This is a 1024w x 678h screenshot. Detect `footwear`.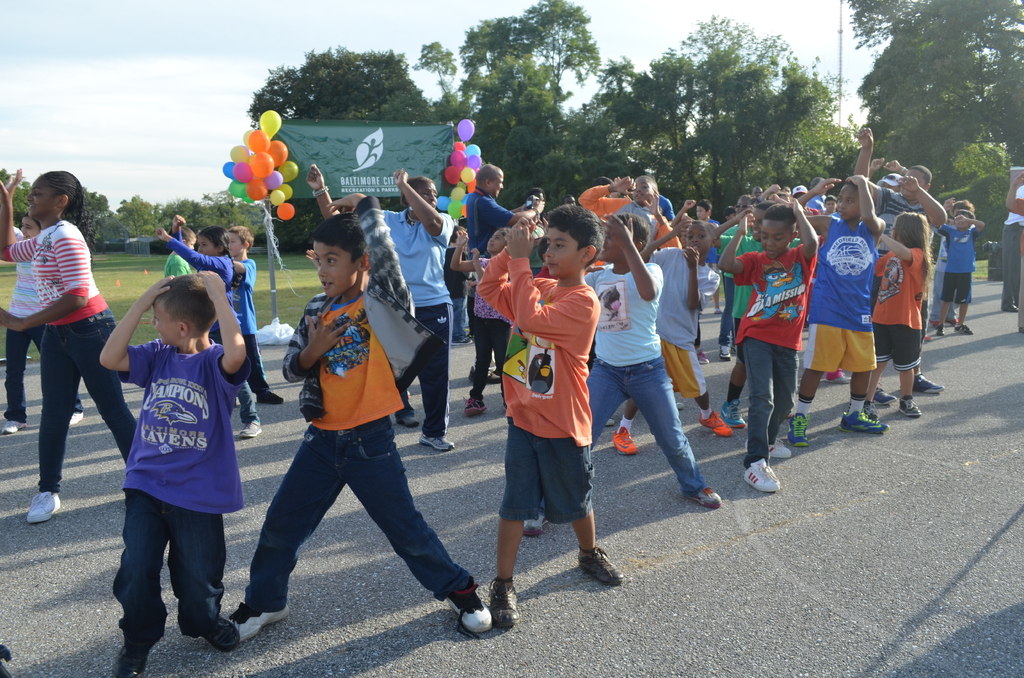
region(67, 411, 84, 430).
